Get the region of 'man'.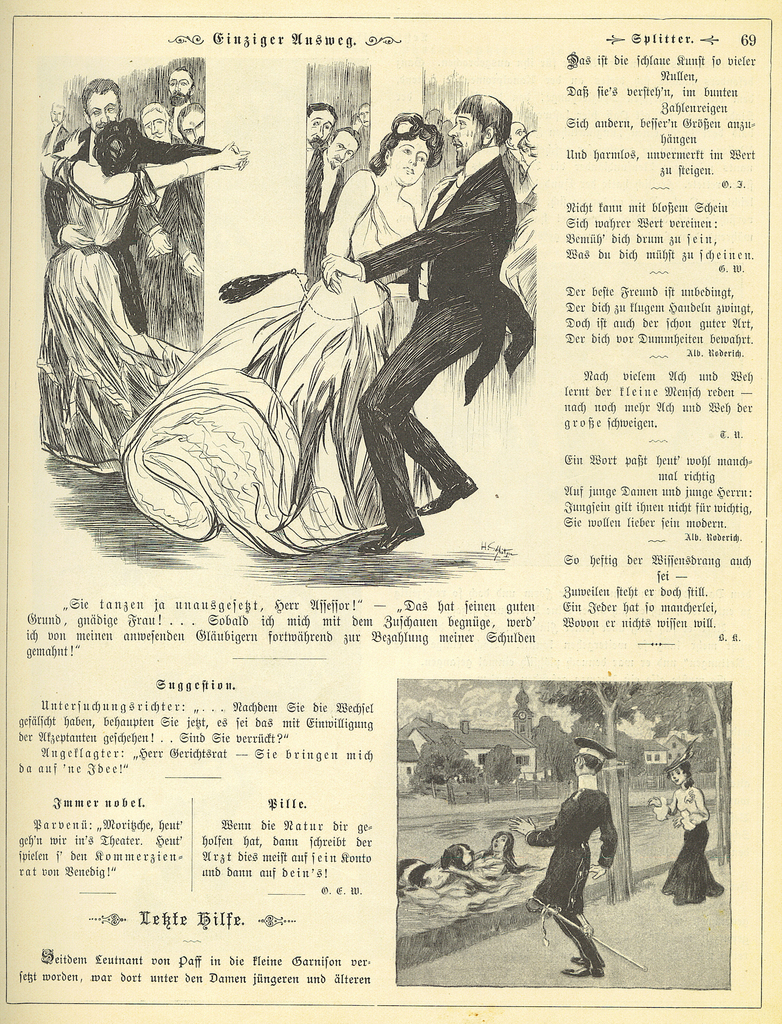
x1=165 y1=66 x2=191 y2=111.
